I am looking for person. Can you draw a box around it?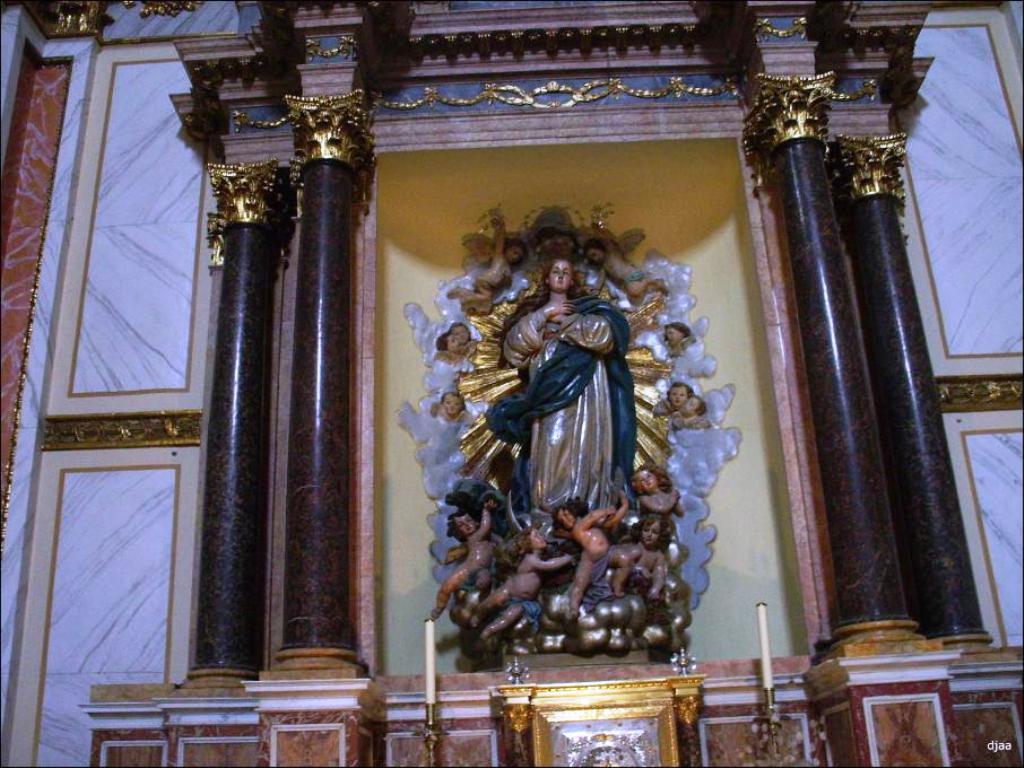
Sure, the bounding box is pyautogui.locateOnScreen(558, 482, 627, 613).
